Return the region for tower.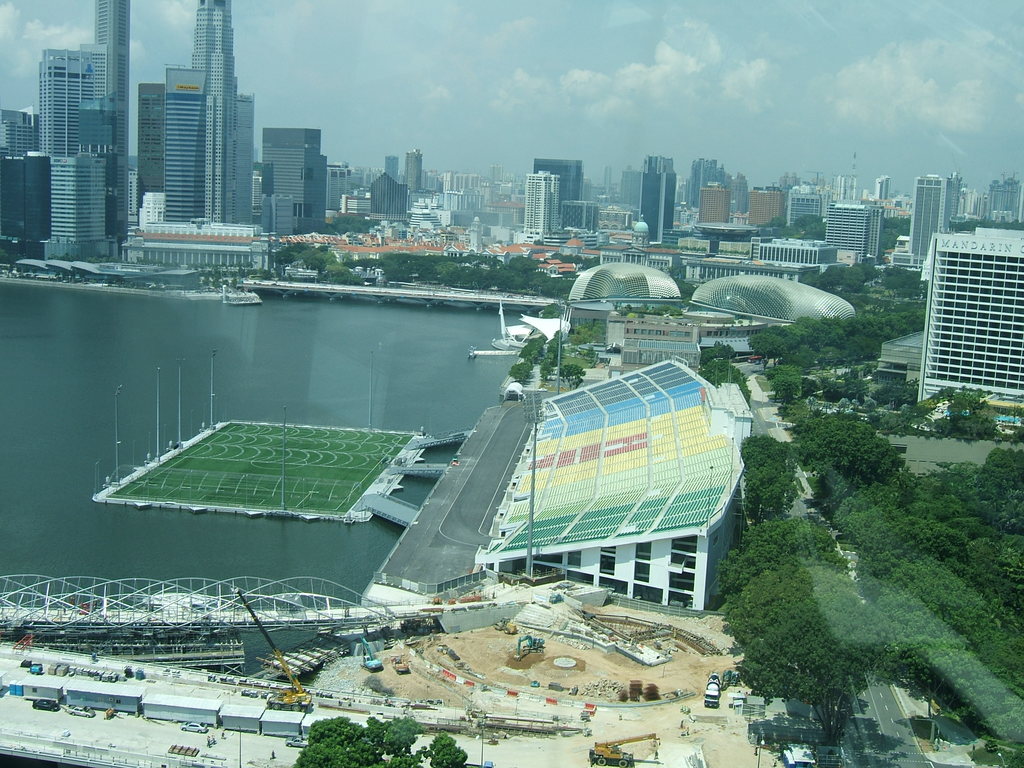
[left=178, top=2, right=250, bottom=240].
